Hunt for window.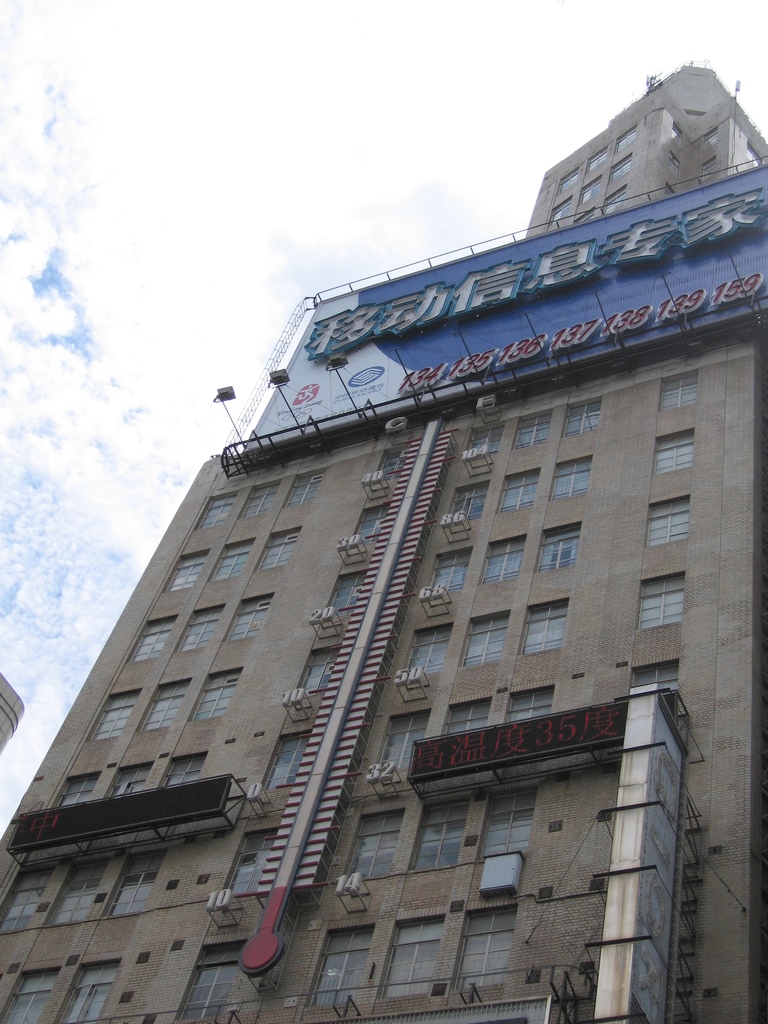
Hunted down at detection(454, 481, 490, 522).
